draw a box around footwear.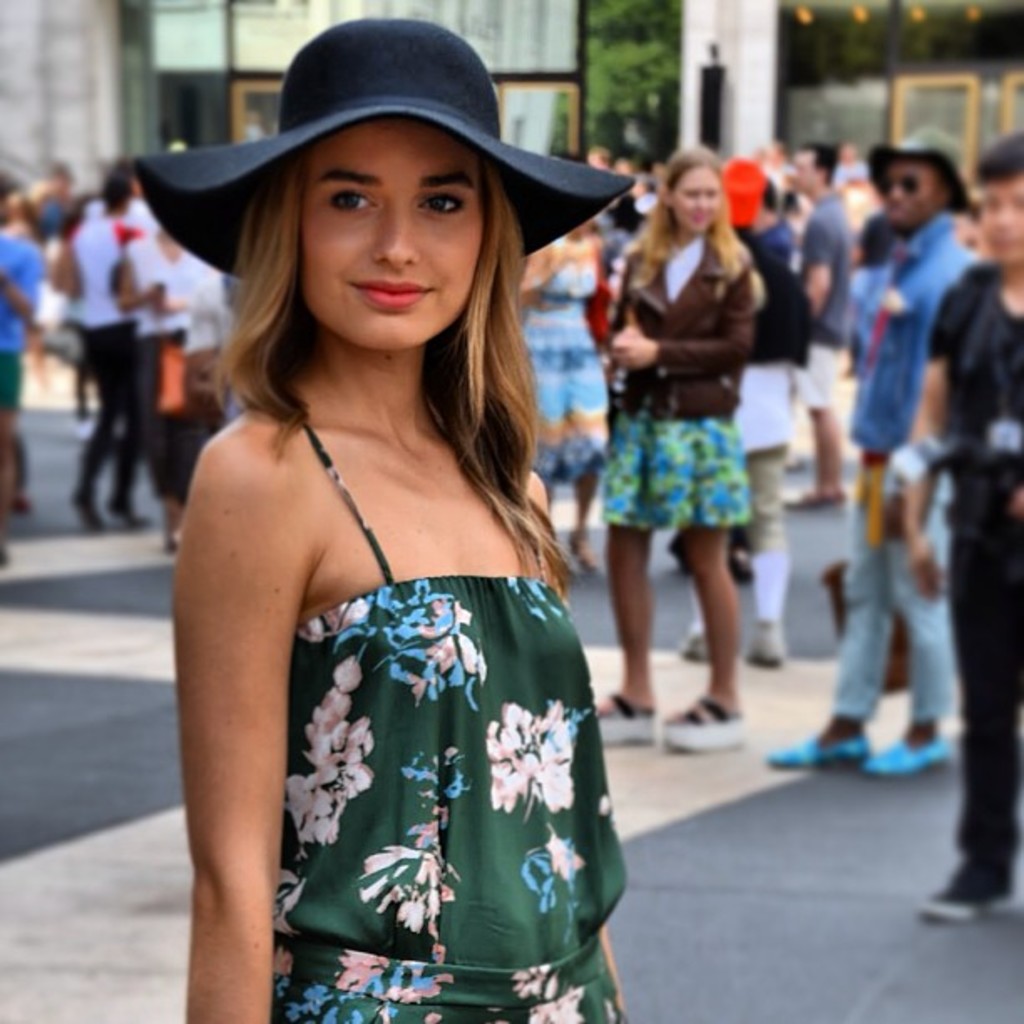
765:731:862:766.
